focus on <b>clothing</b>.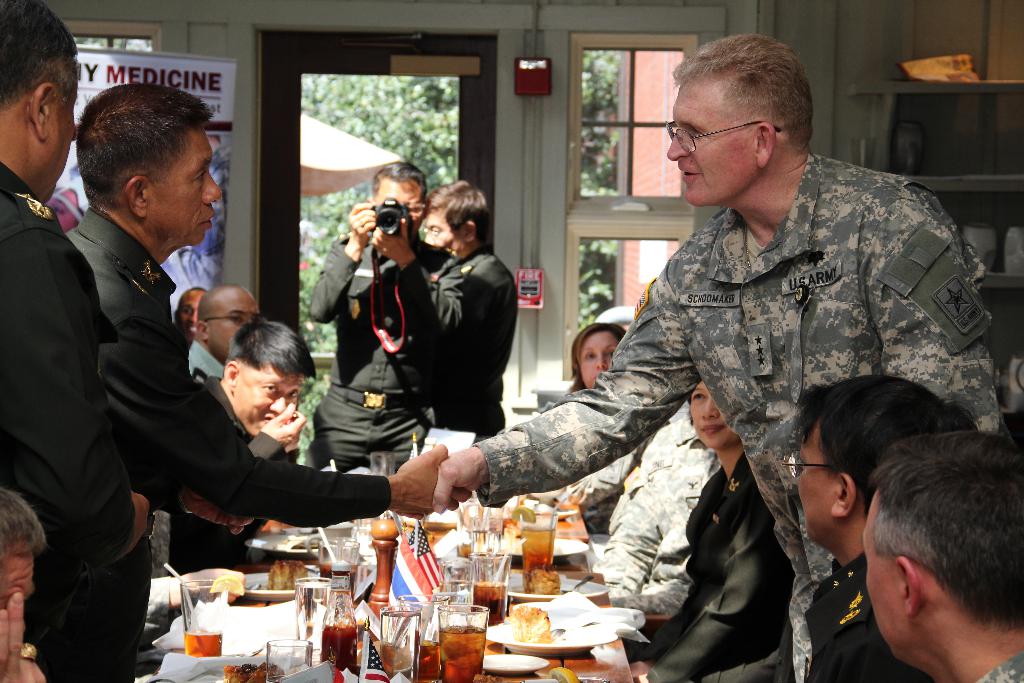
Focused at BBox(307, 230, 467, 473).
